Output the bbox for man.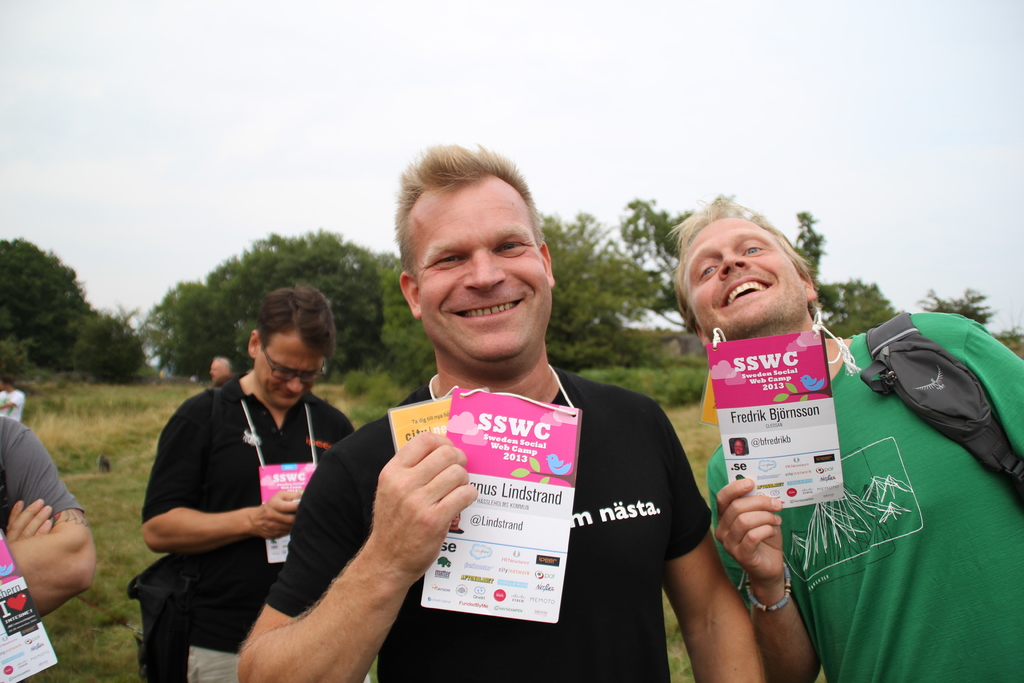
212:356:232:390.
